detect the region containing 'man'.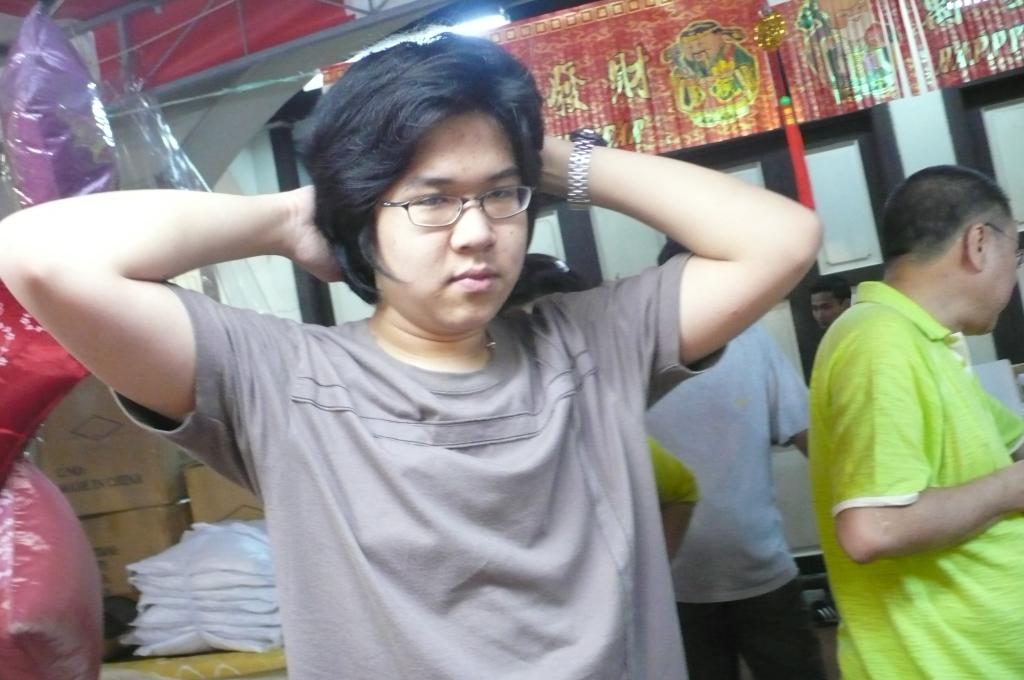
[x1=810, y1=131, x2=1023, y2=670].
